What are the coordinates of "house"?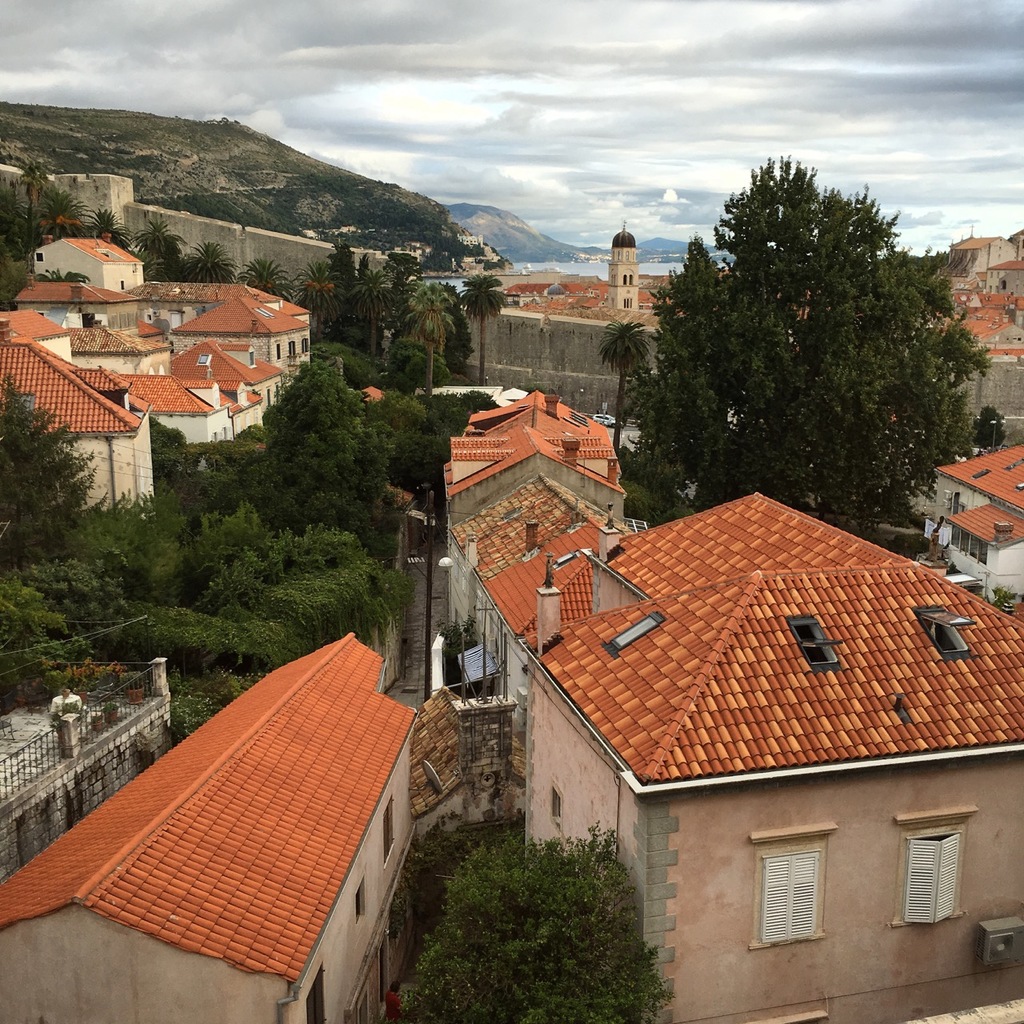
<bbox>462, 383, 601, 440</bbox>.
